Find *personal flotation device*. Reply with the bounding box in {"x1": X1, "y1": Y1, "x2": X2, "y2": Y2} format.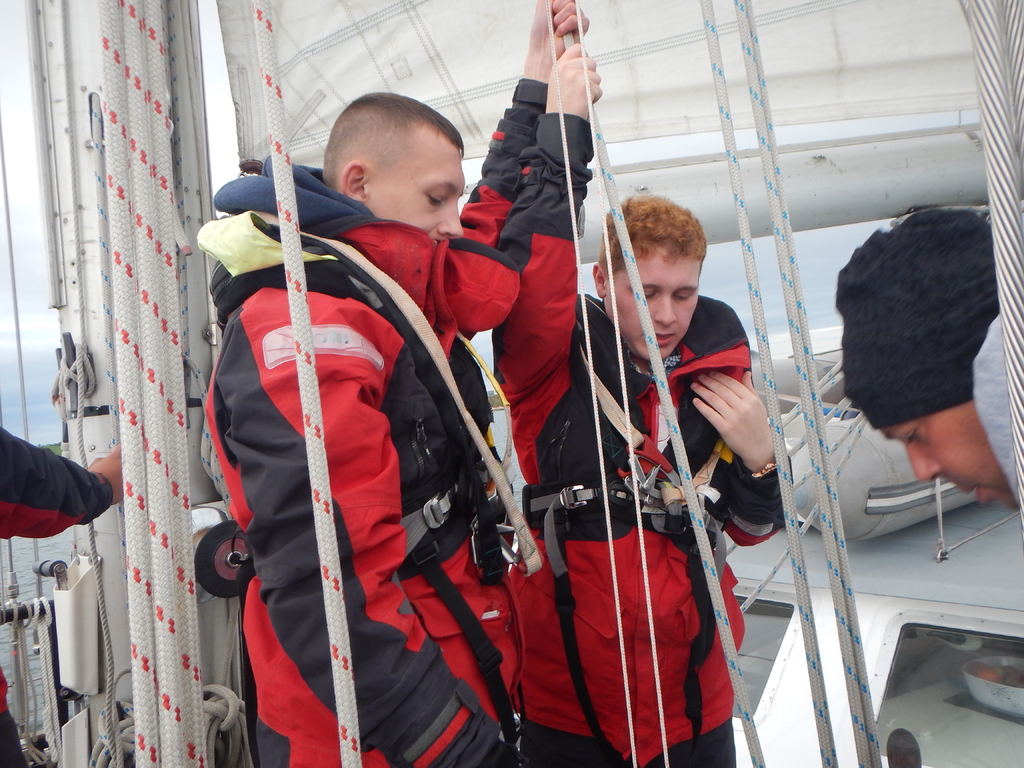
{"x1": 511, "y1": 282, "x2": 763, "y2": 595}.
